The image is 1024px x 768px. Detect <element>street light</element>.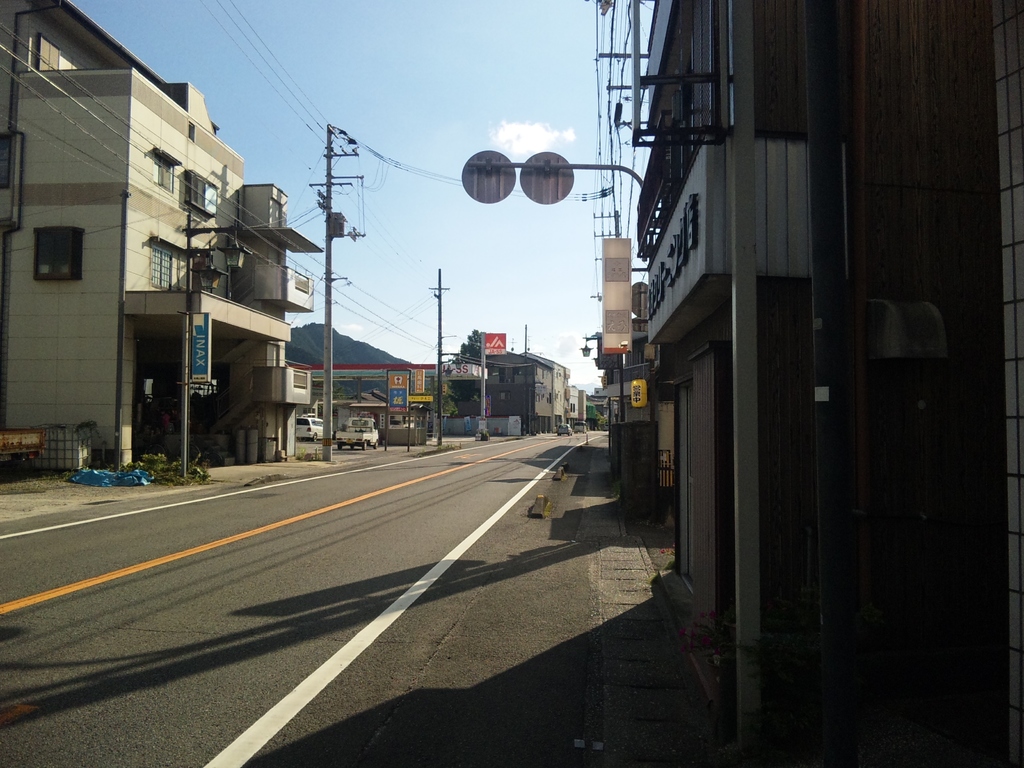
Detection: (176, 216, 255, 477).
